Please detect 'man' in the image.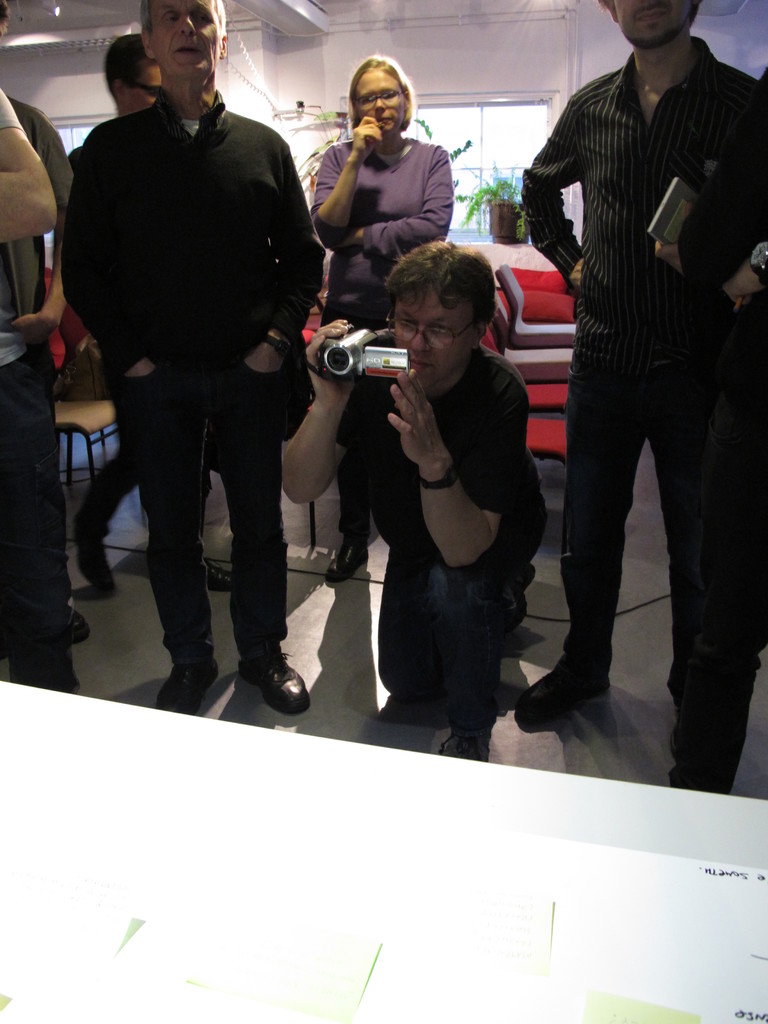
<box>65,29,233,594</box>.
